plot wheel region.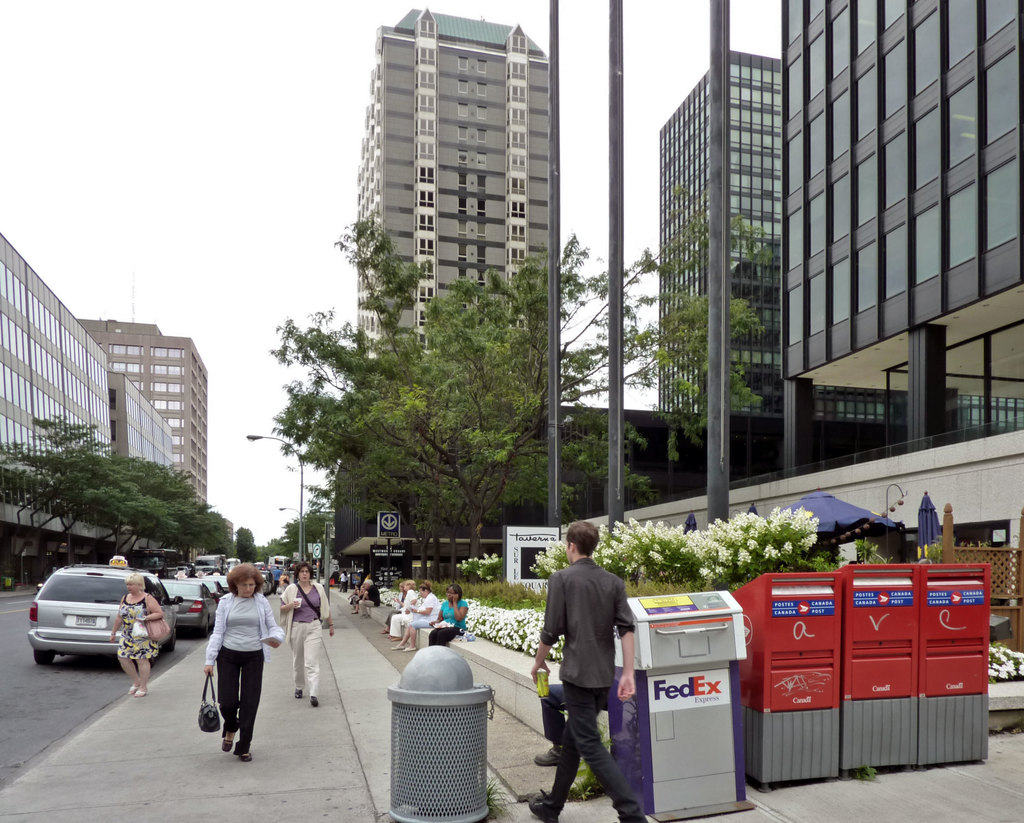
Plotted at pyautogui.locateOnScreen(136, 653, 154, 666).
